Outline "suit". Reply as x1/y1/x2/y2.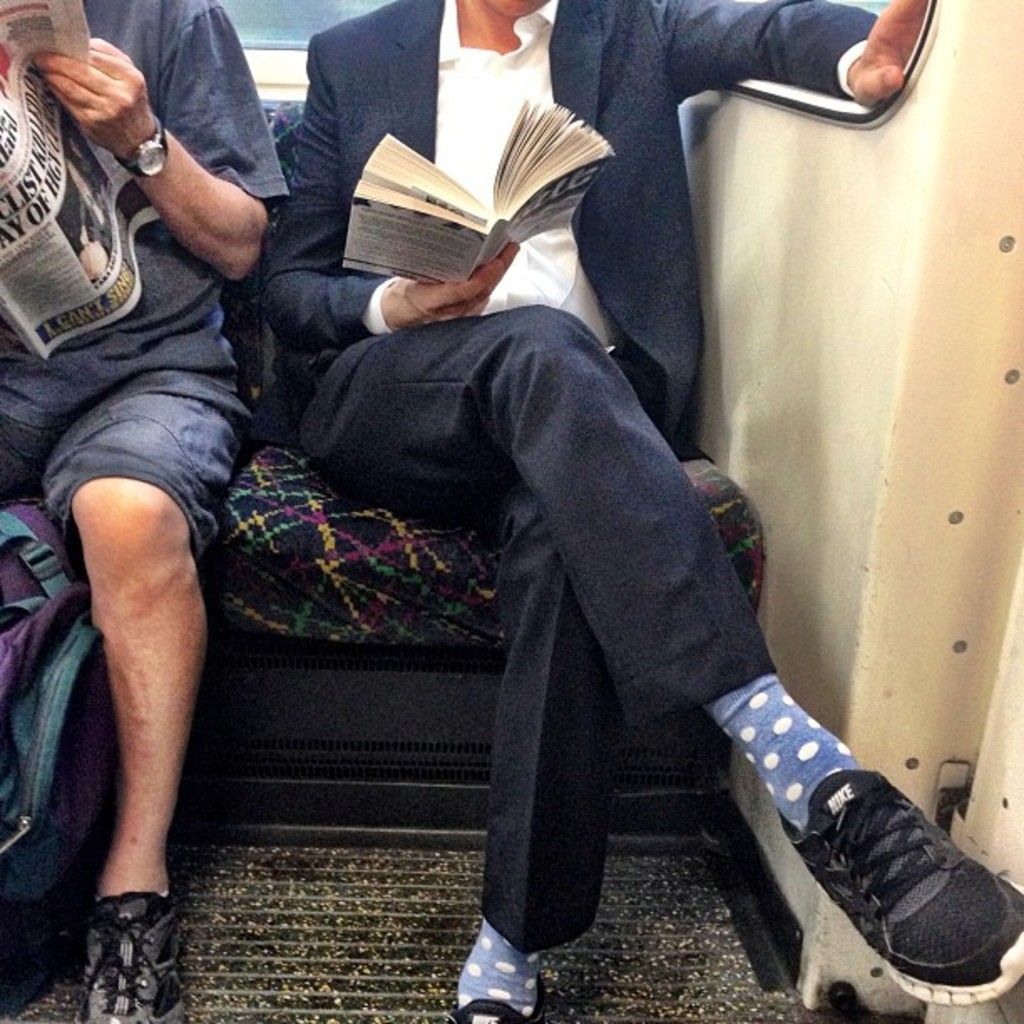
256/0/873/967.
